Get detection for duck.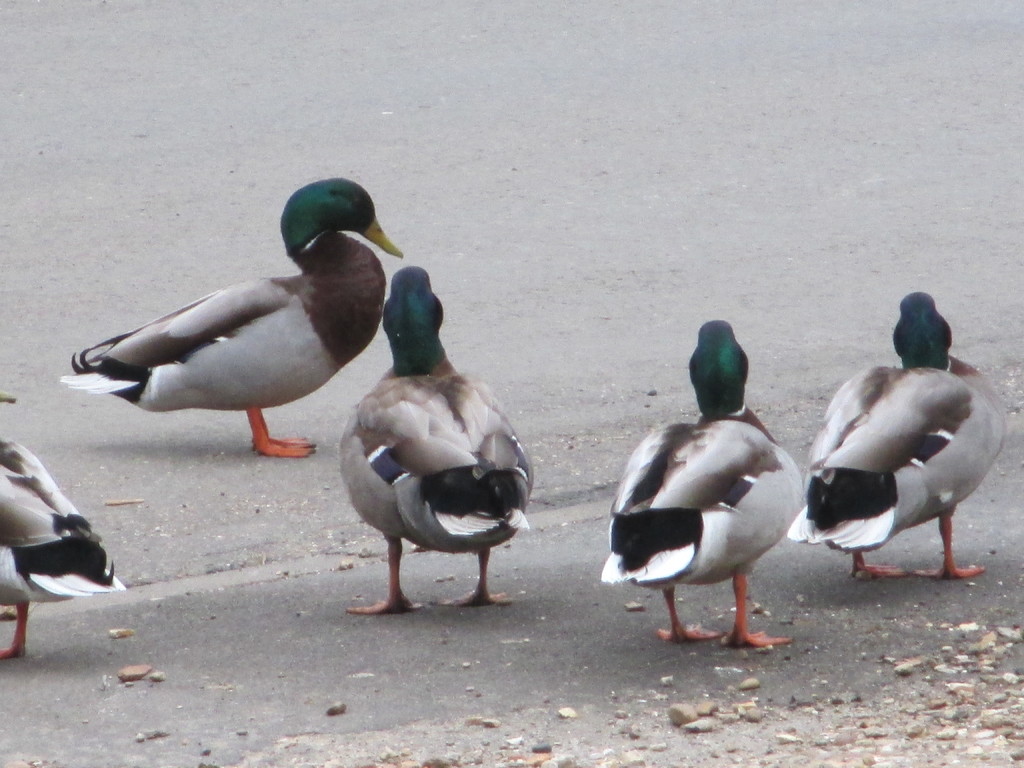
Detection: [left=594, top=321, right=802, bottom=648].
